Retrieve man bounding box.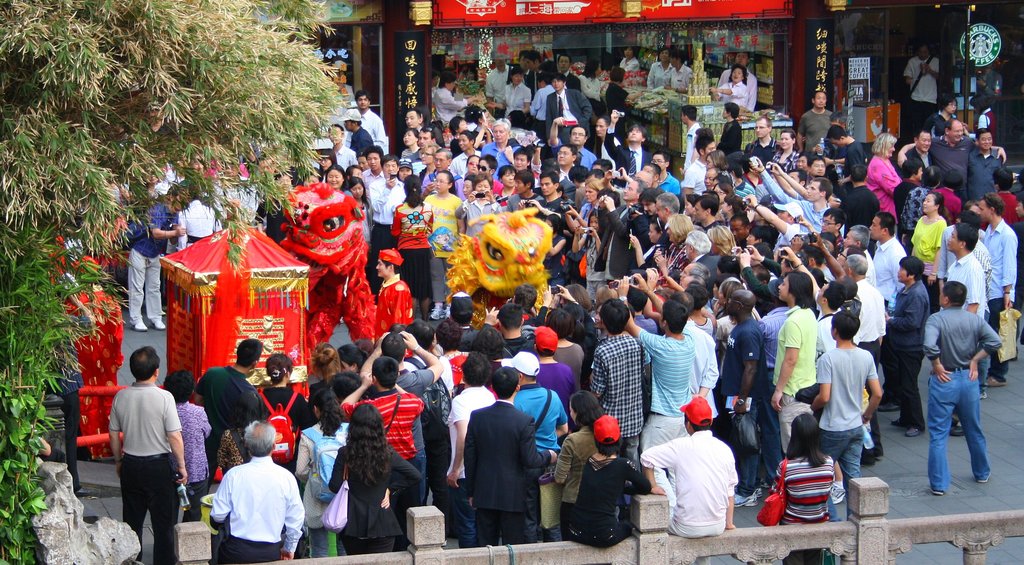
Bounding box: locate(372, 156, 404, 286).
